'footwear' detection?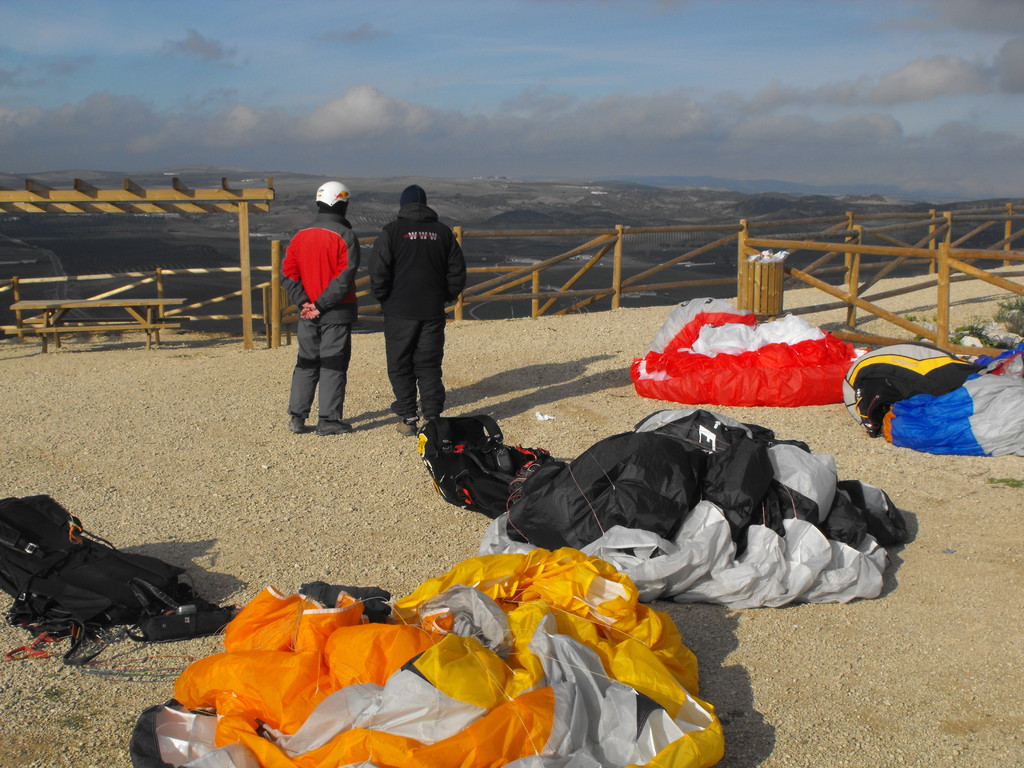
l=284, t=416, r=307, b=431
